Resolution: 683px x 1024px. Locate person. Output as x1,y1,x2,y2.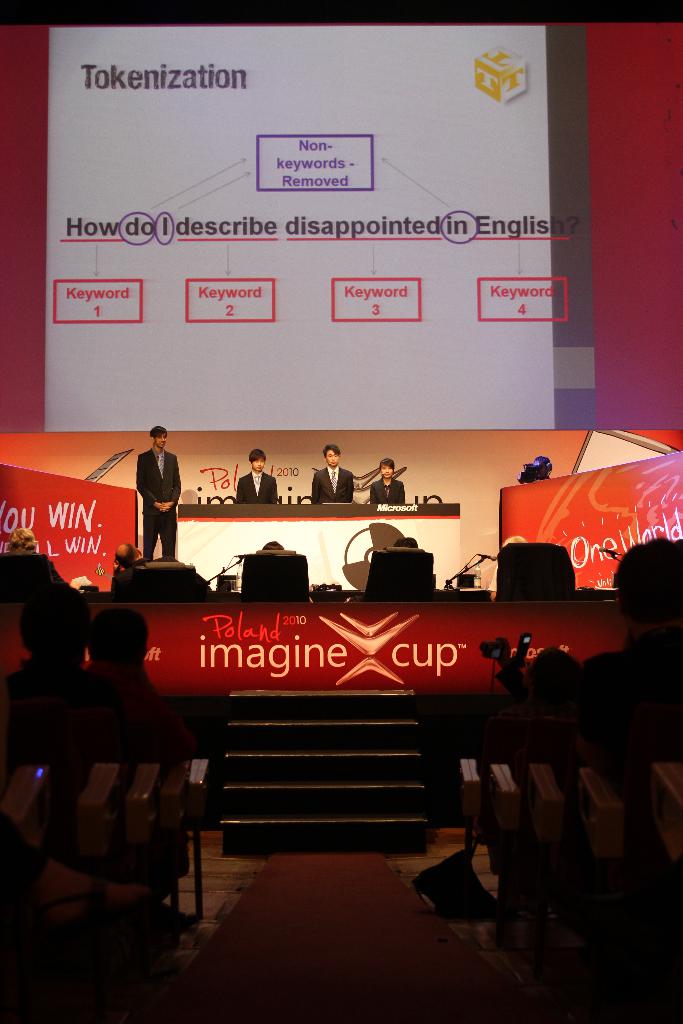
576,532,682,726.
